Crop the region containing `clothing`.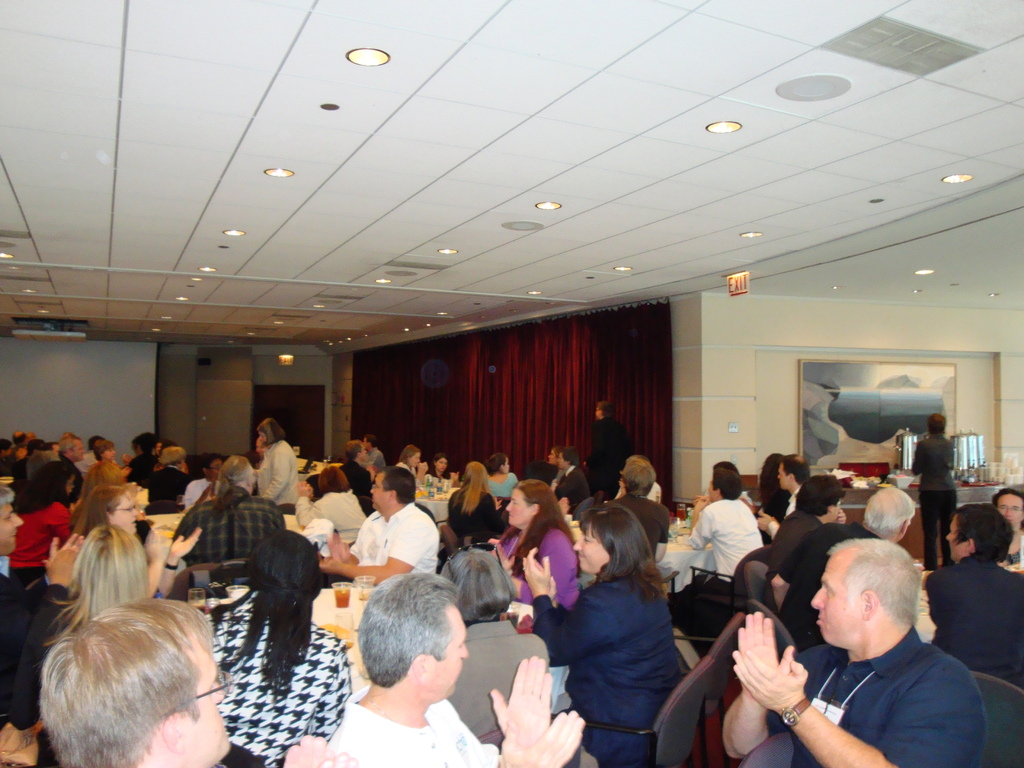
Crop region: select_region(17, 504, 83, 584).
